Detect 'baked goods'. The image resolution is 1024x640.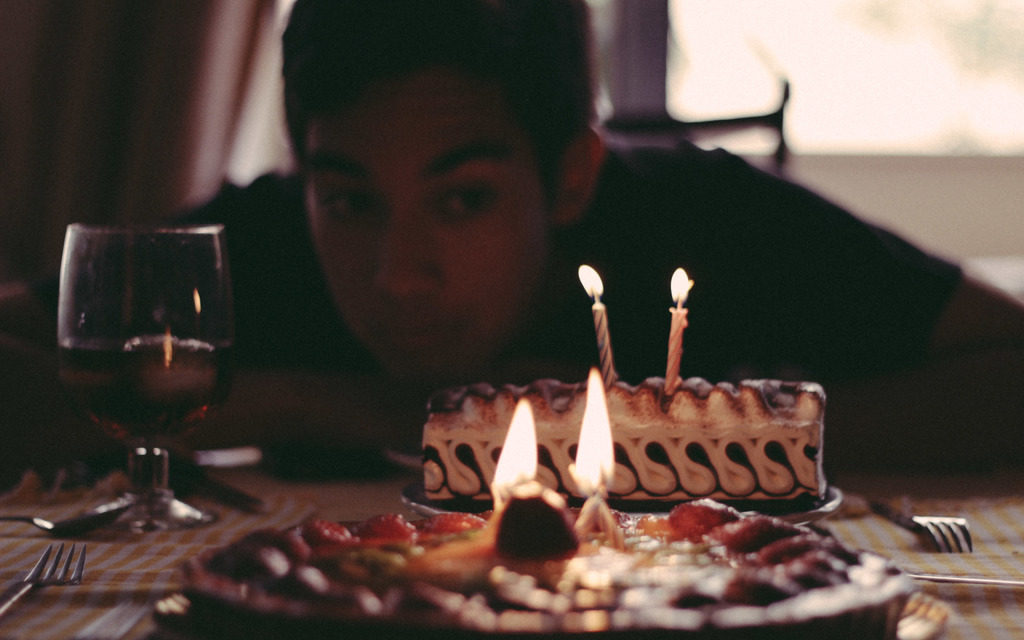
region(152, 483, 915, 639).
